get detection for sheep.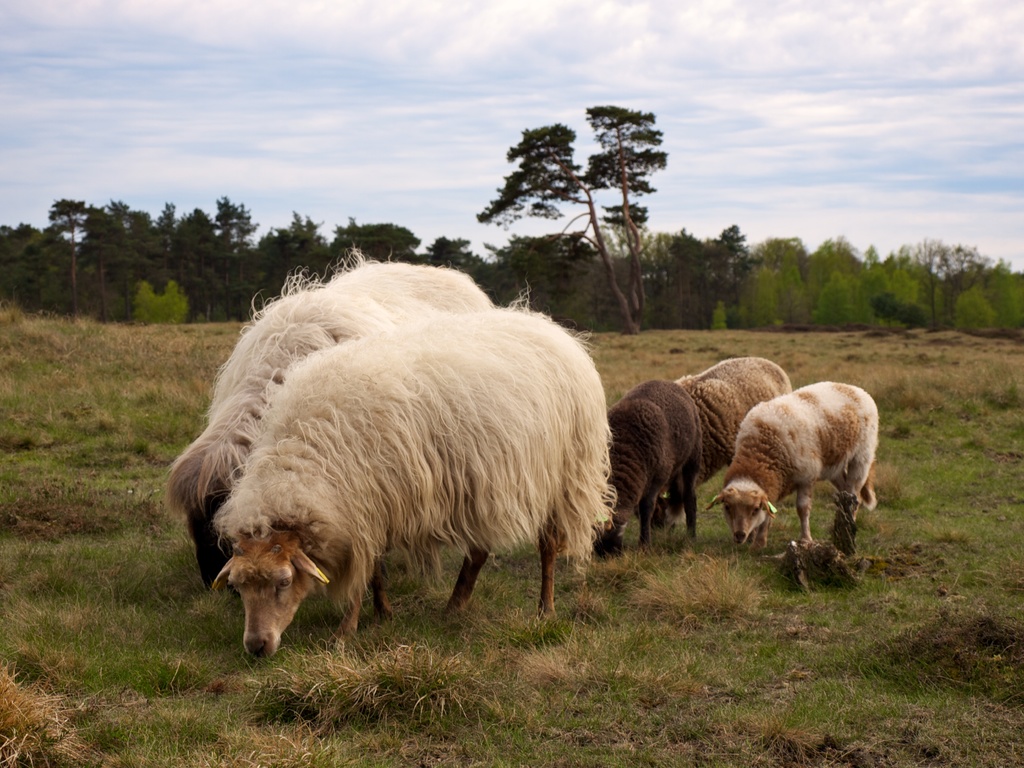
Detection: detection(161, 241, 492, 618).
